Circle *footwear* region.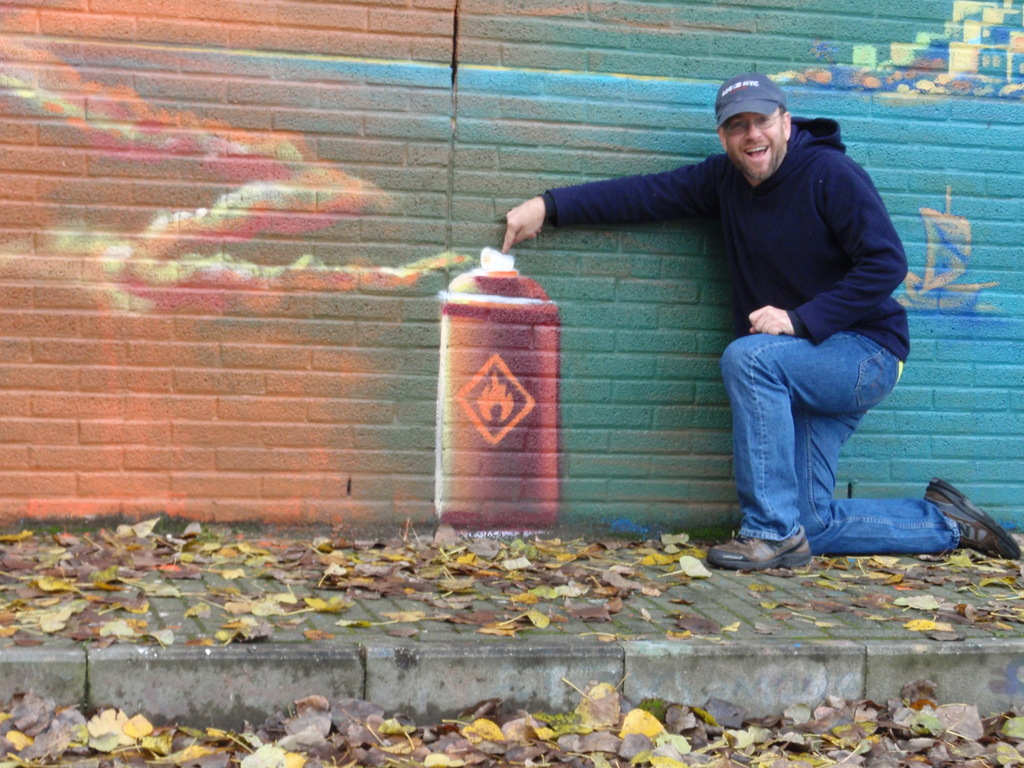
Region: bbox=[918, 477, 1023, 563].
